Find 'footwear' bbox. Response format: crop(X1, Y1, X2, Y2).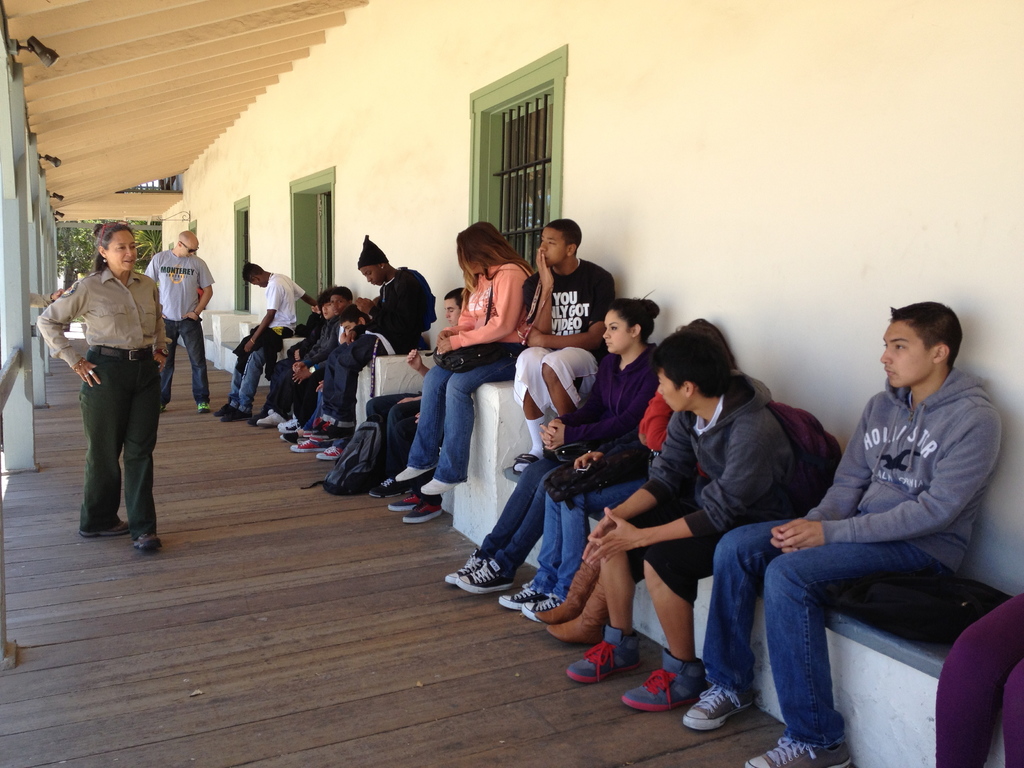
crop(279, 431, 295, 444).
